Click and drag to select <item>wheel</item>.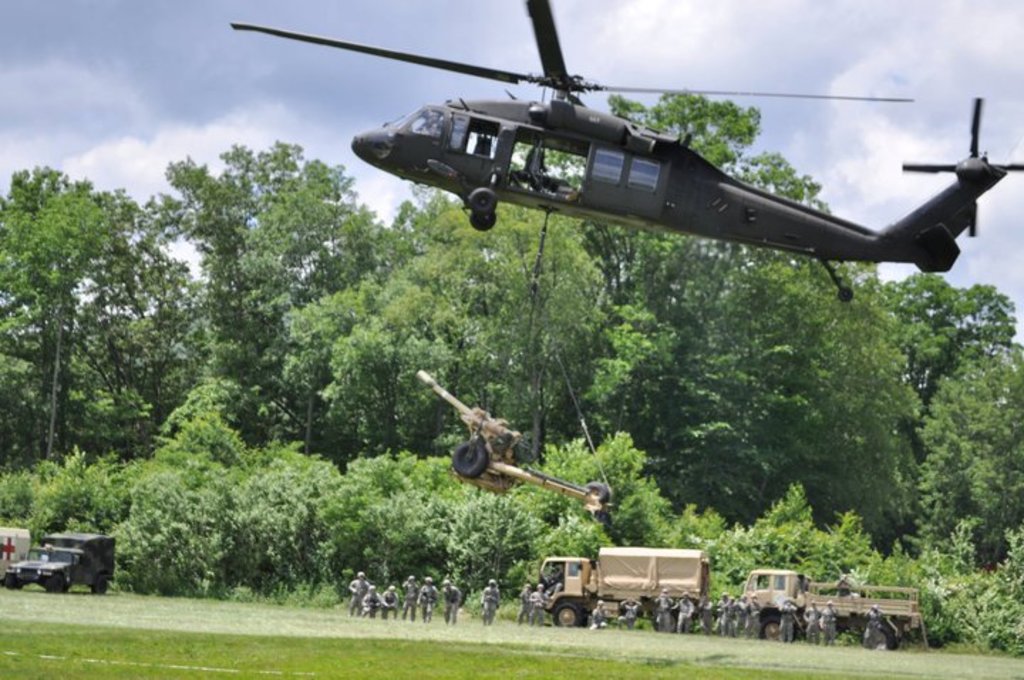
Selection: select_region(464, 184, 501, 216).
